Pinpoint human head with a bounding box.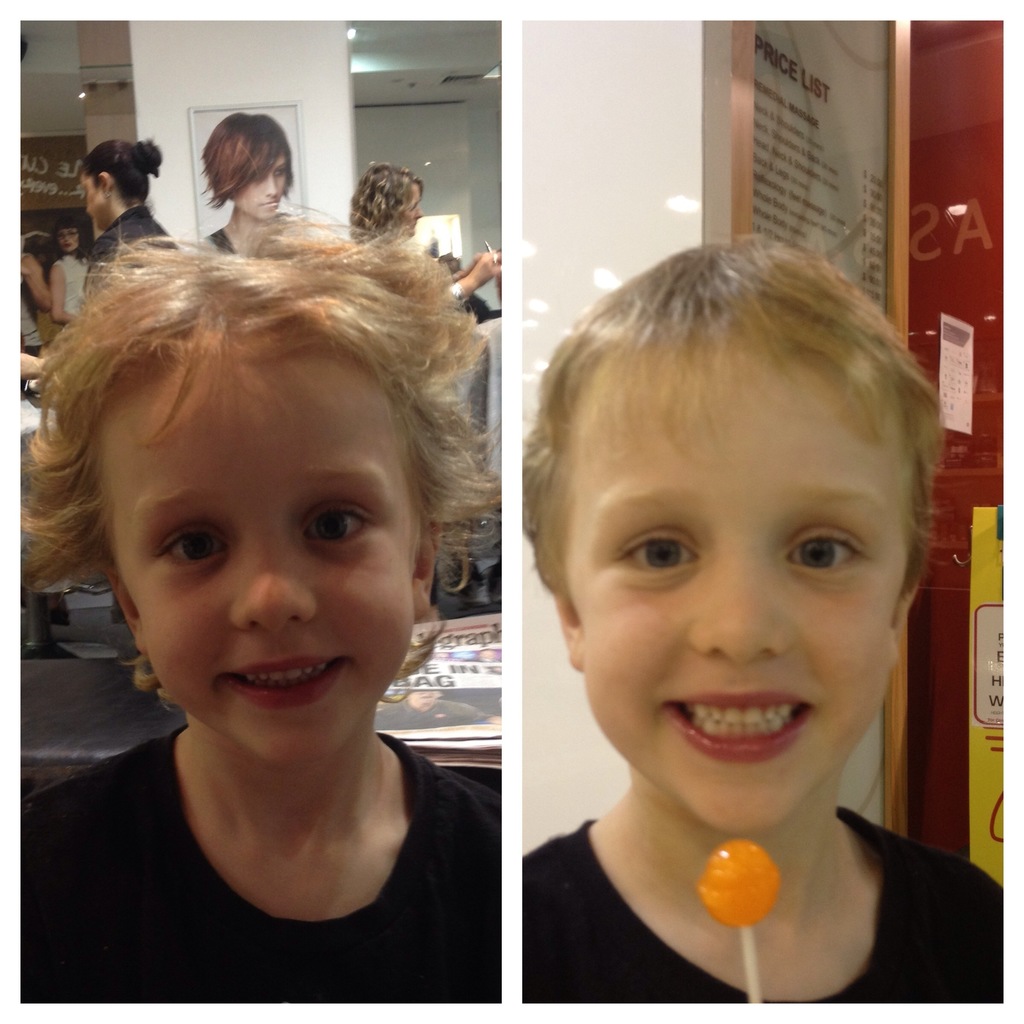
[x1=52, y1=216, x2=86, y2=253].
